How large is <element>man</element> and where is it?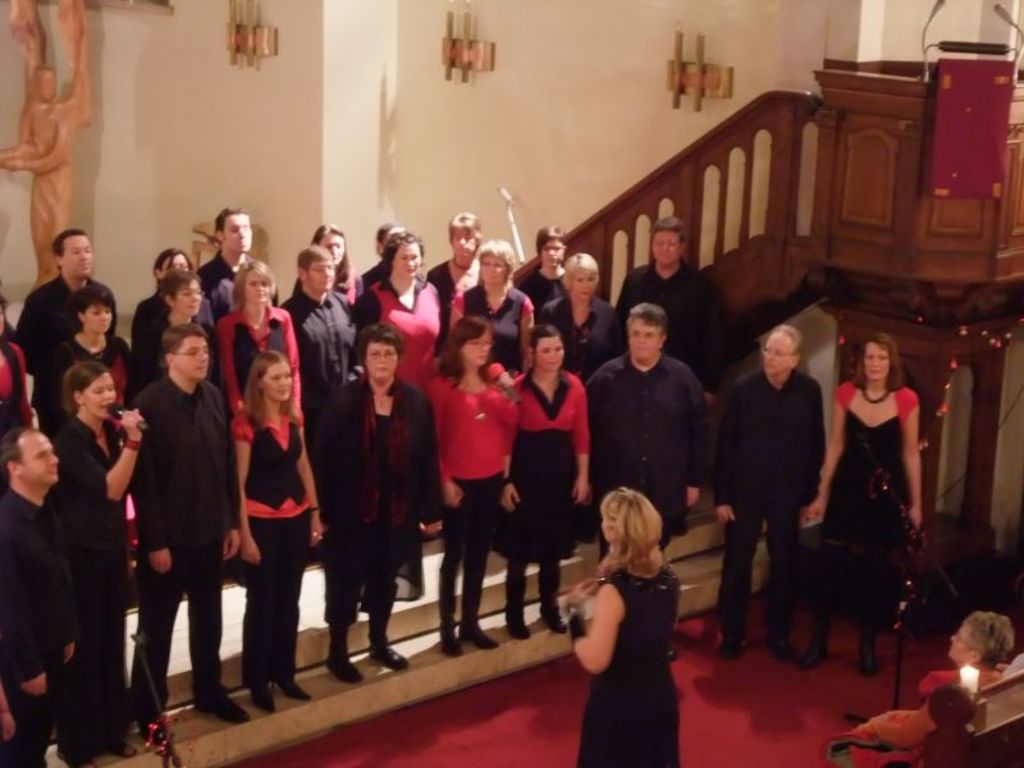
Bounding box: 187, 209, 283, 326.
